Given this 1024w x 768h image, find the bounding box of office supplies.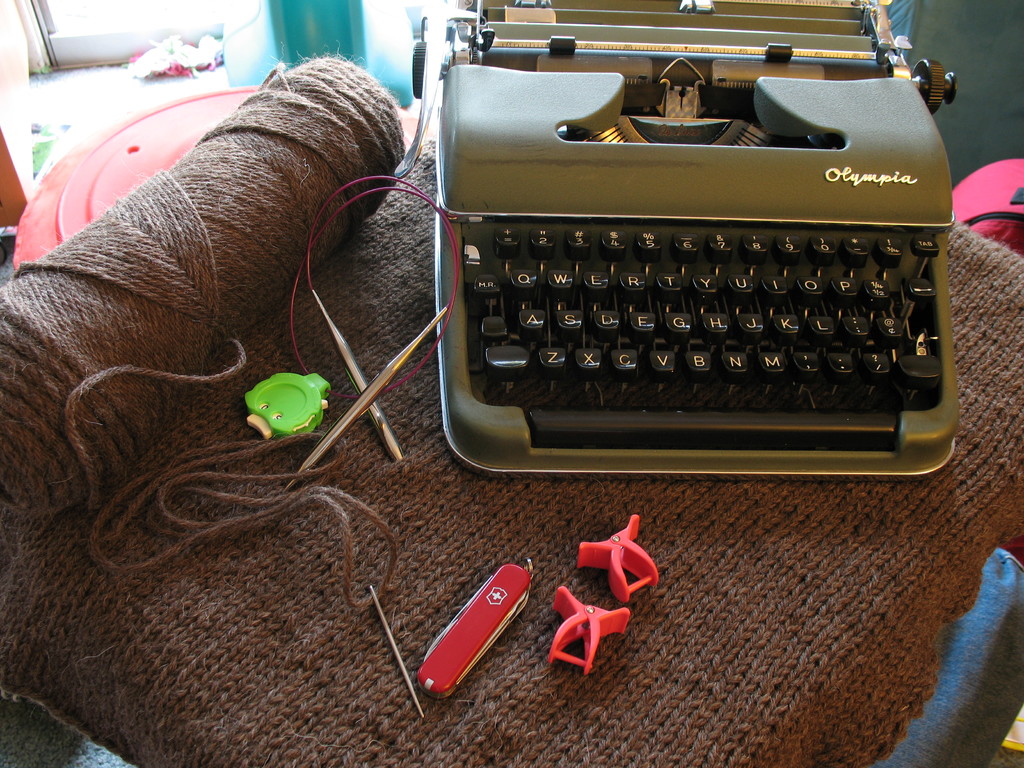
[420,561,532,687].
